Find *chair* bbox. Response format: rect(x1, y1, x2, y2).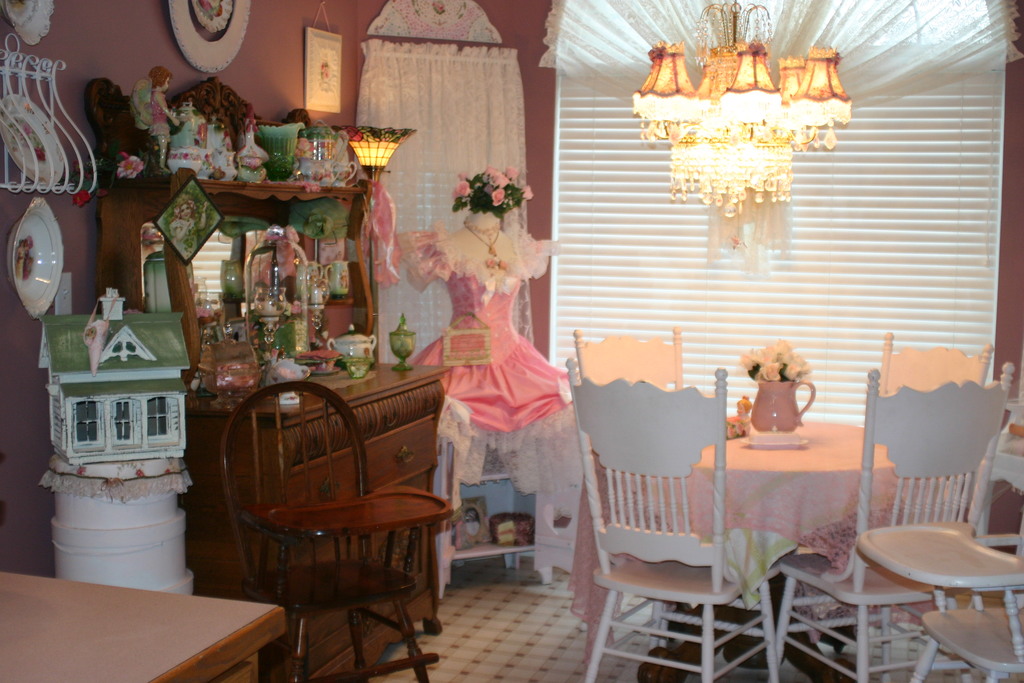
rect(564, 354, 790, 682).
